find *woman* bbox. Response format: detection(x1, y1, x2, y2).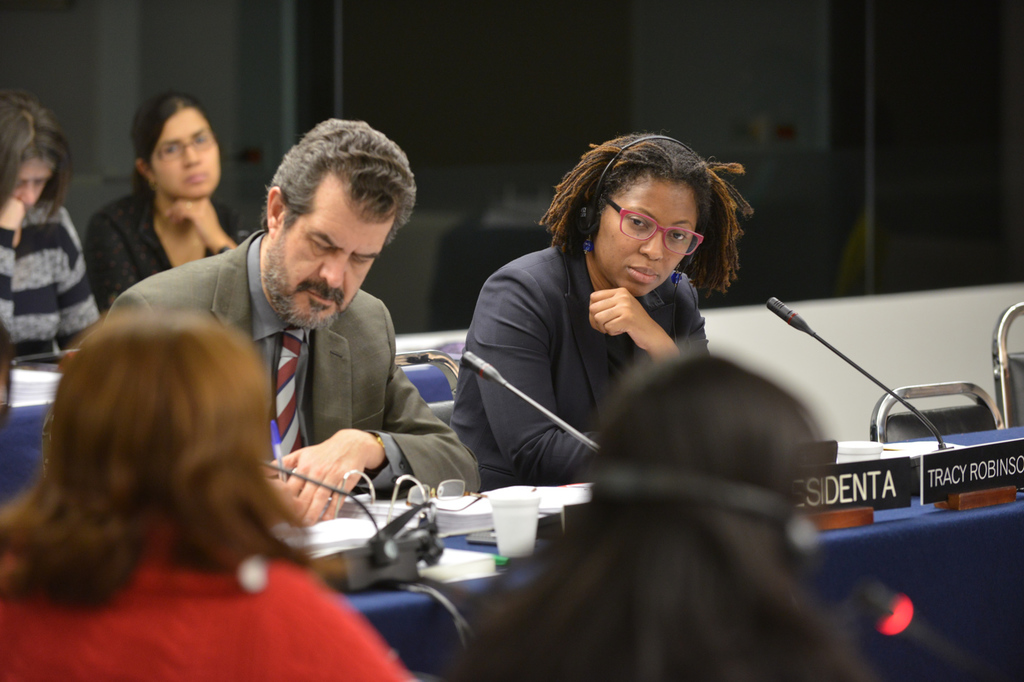
detection(1, 306, 418, 681).
